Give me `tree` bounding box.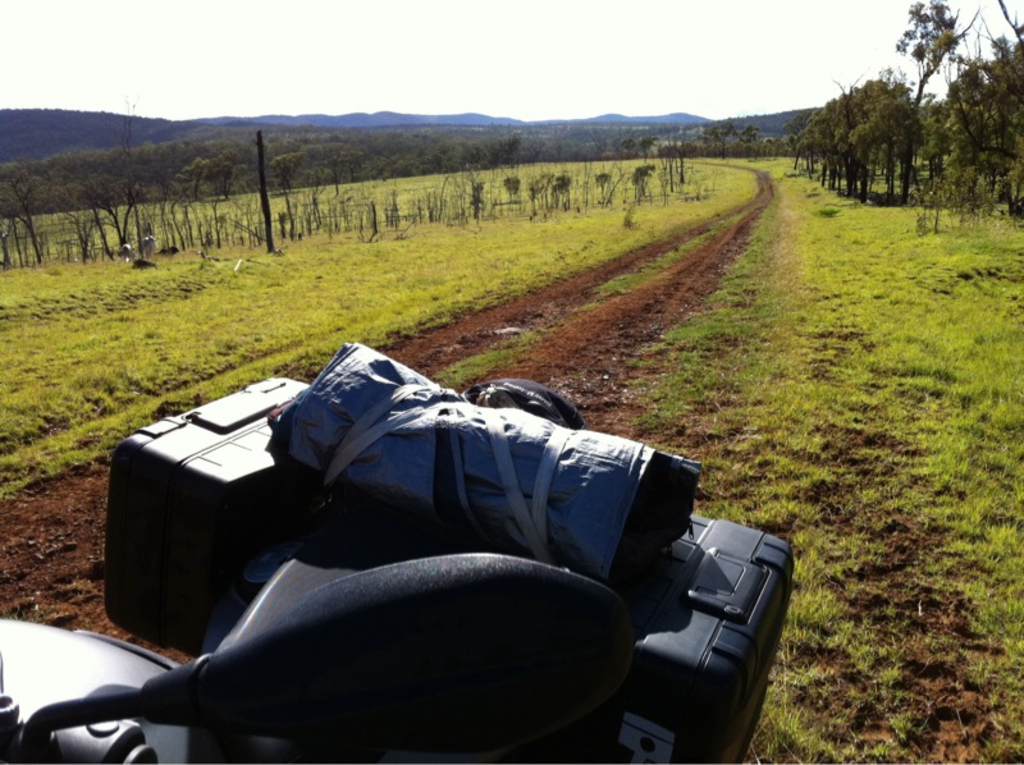
detection(809, 65, 938, 184).
